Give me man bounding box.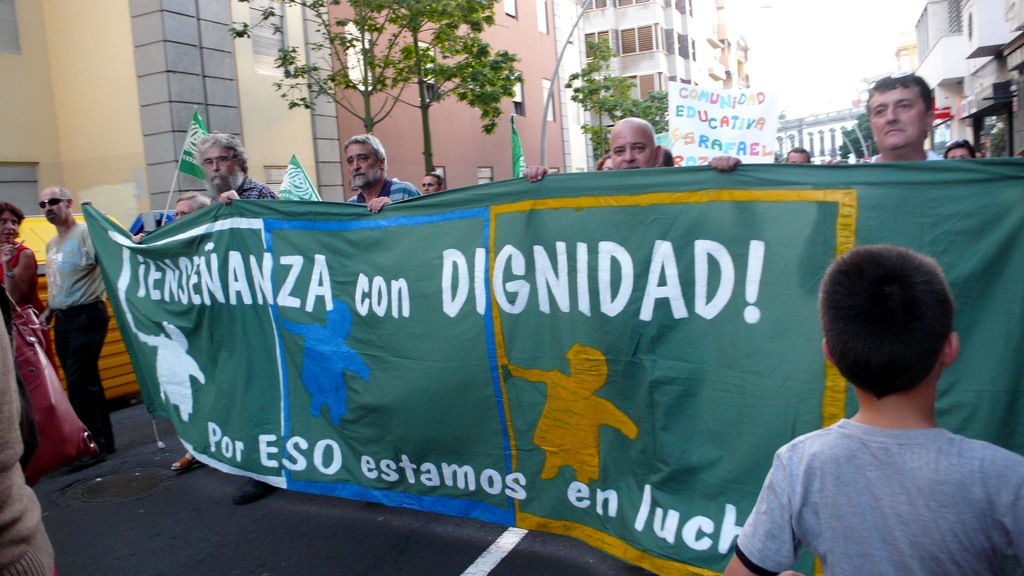
l=518, t=116, r=742, b=182.
